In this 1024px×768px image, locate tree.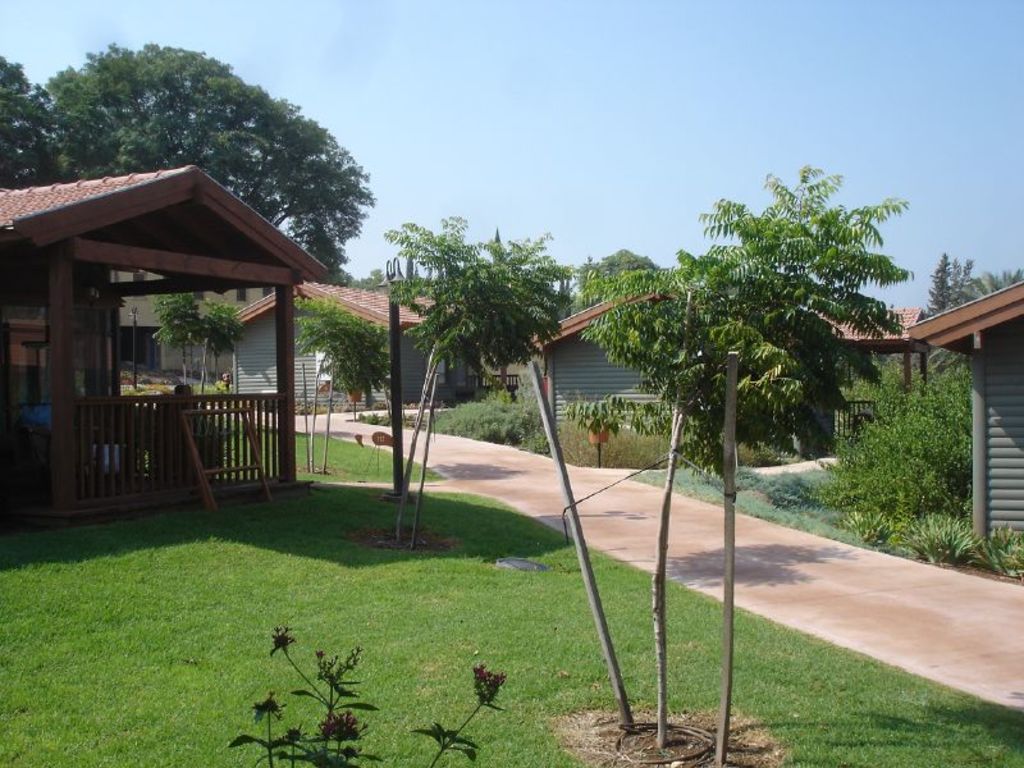
Bounding box: box=[0, 50, 76, 188].
